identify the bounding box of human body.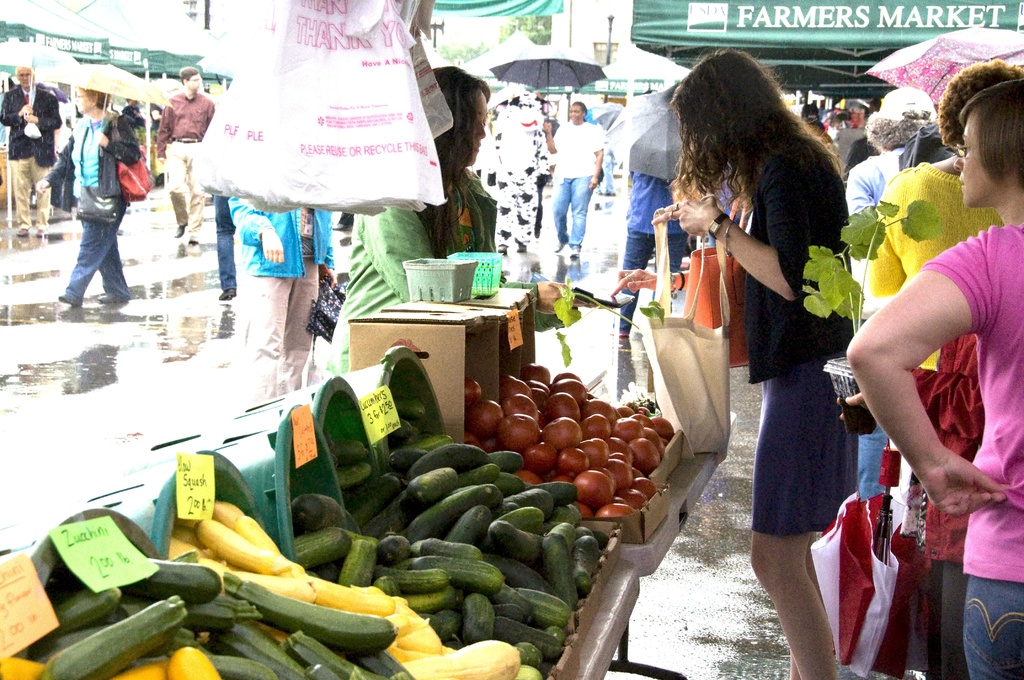
x1=330 y1=64 x2=493 y2=376.
